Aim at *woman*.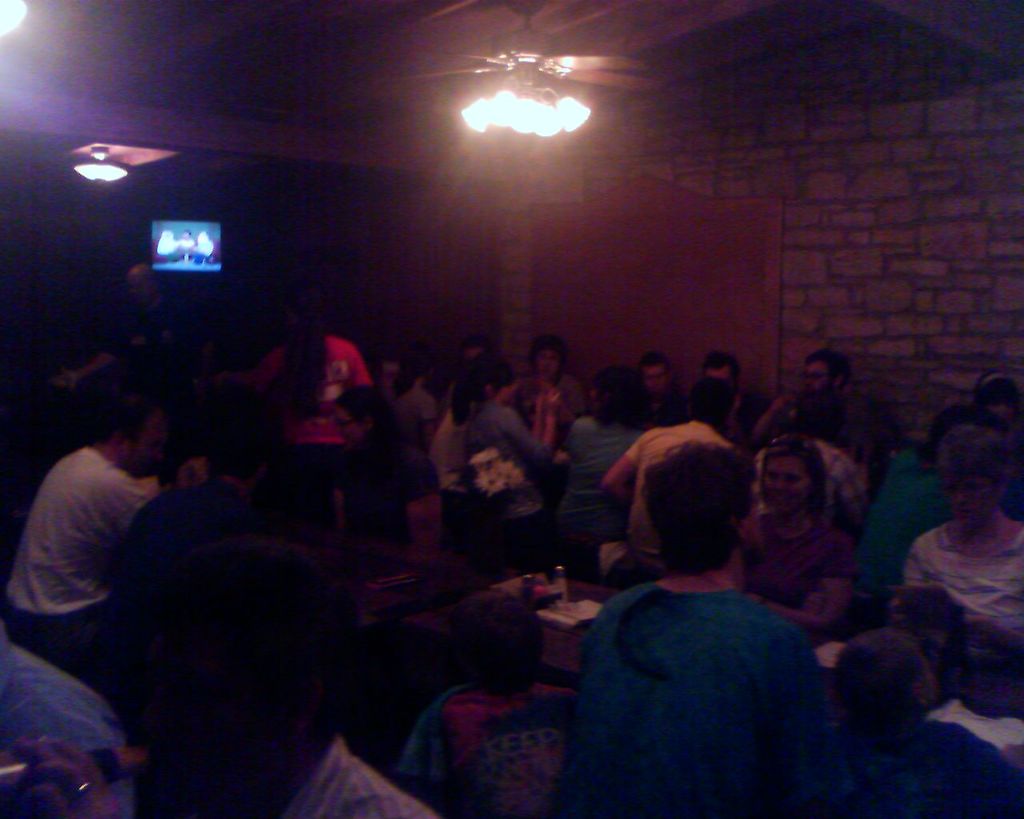
Aimed at [x1=254, y1=300, x2=375, y2=477].
